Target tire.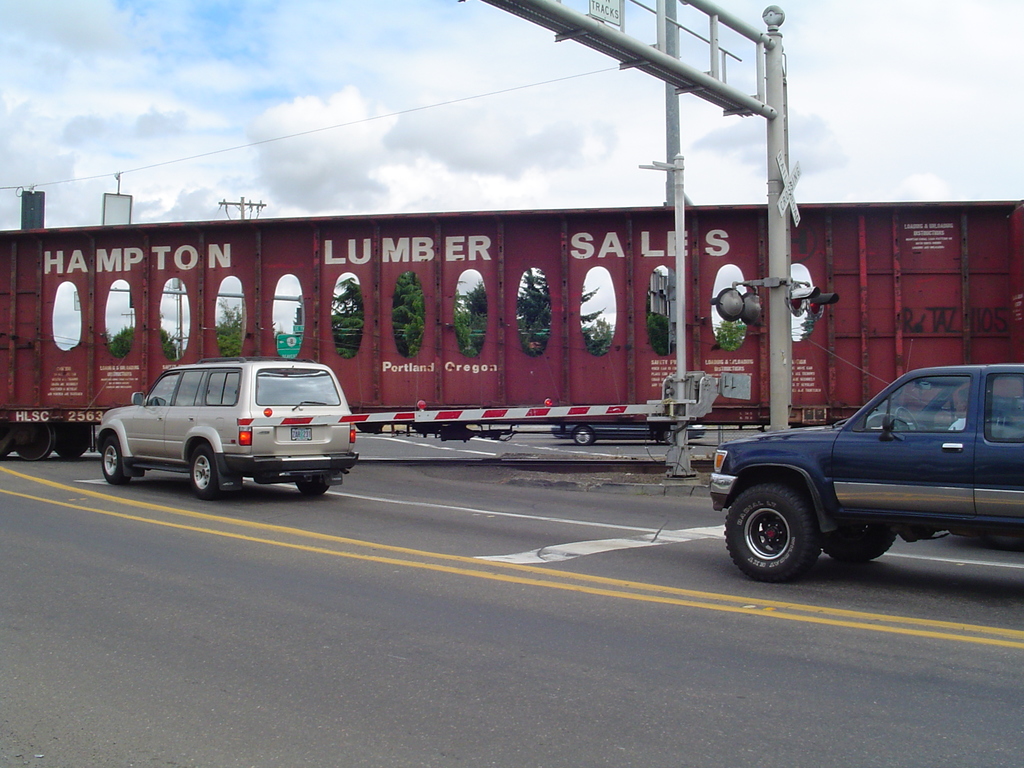
Target region: left=820, top=524, right=895, bottom=564.
